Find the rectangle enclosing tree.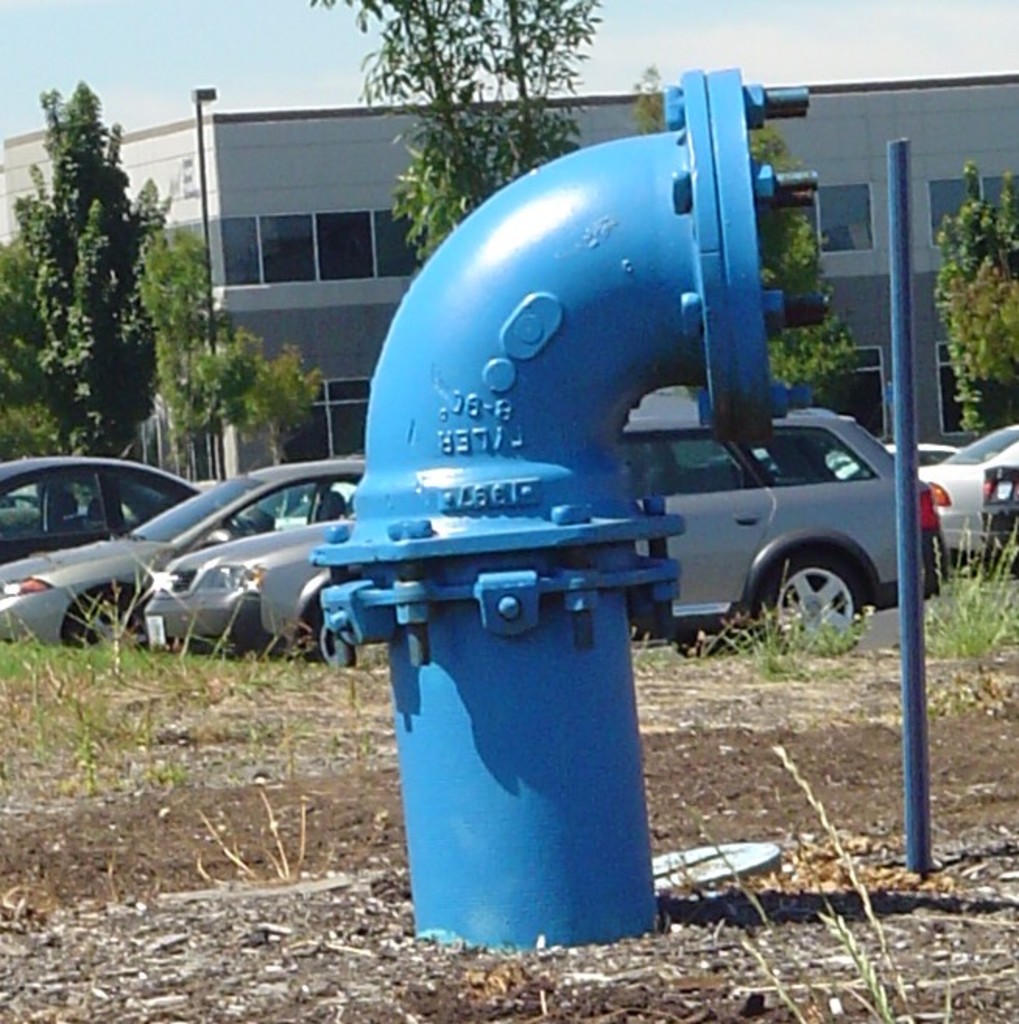
rect(304, 0, 606, 274).
